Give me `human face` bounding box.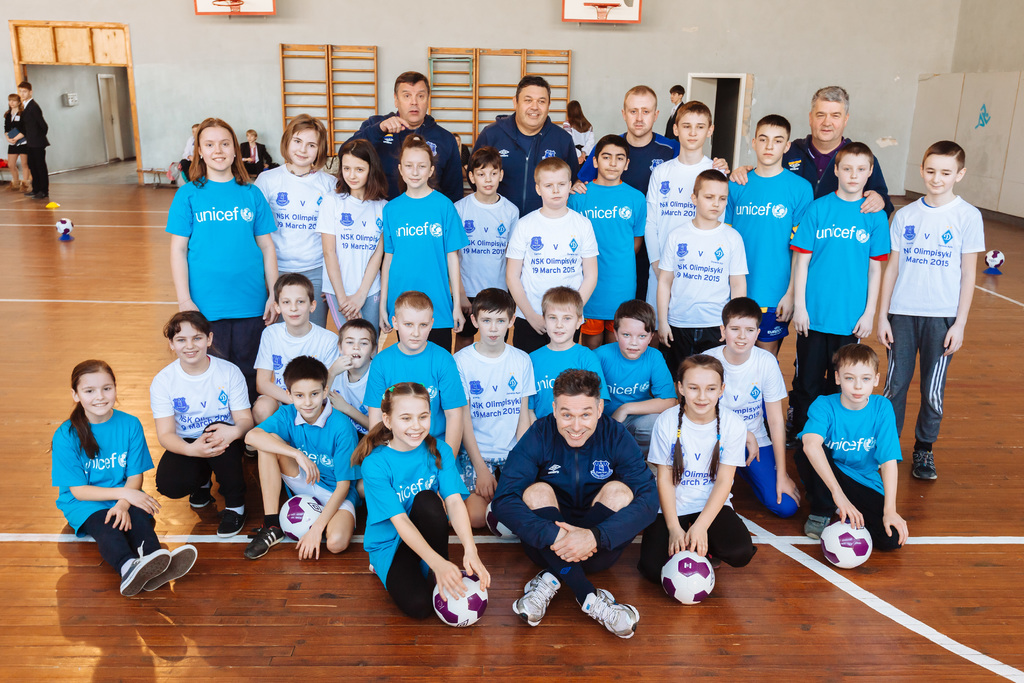
x1=393 y1=398 x2=426 y2=447.
